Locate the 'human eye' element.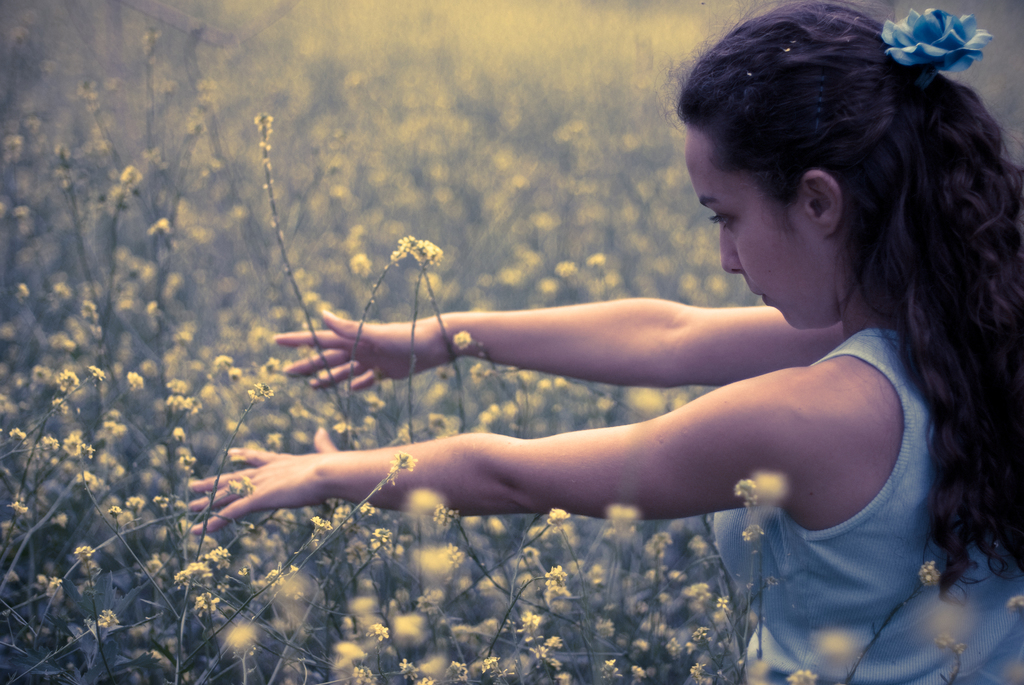
Element bbox: [x1=706, y1=207, x2=742, y2=235].
